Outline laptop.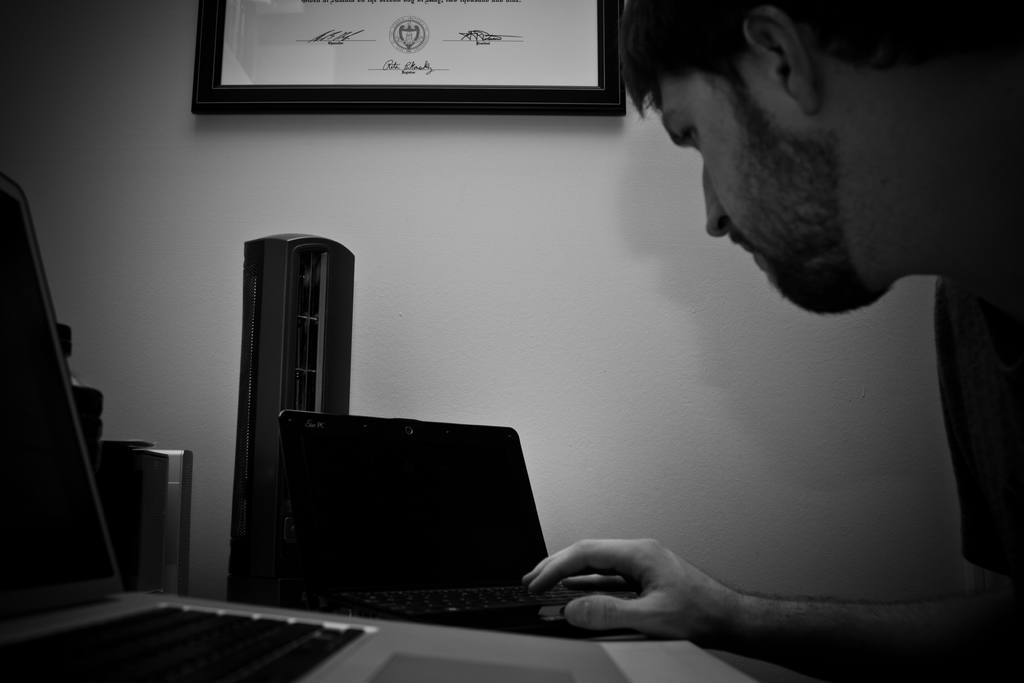
Outline: BBox(0, 174, 397, 682).
